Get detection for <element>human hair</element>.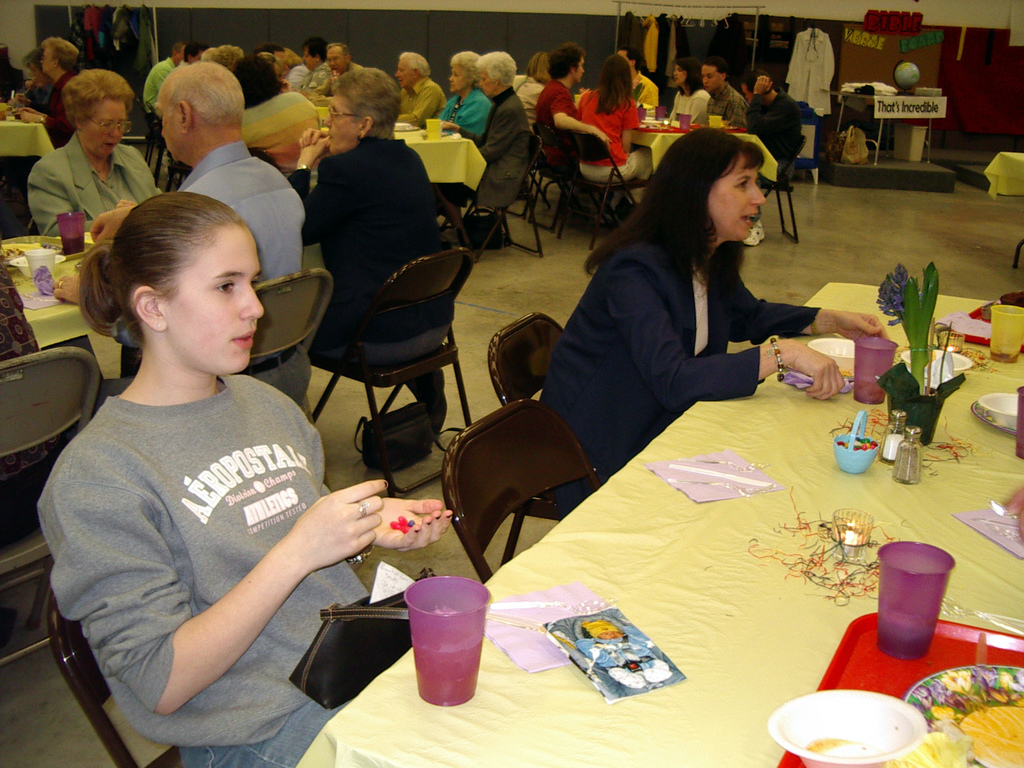
Detection: [525, 44, 550, 77].
